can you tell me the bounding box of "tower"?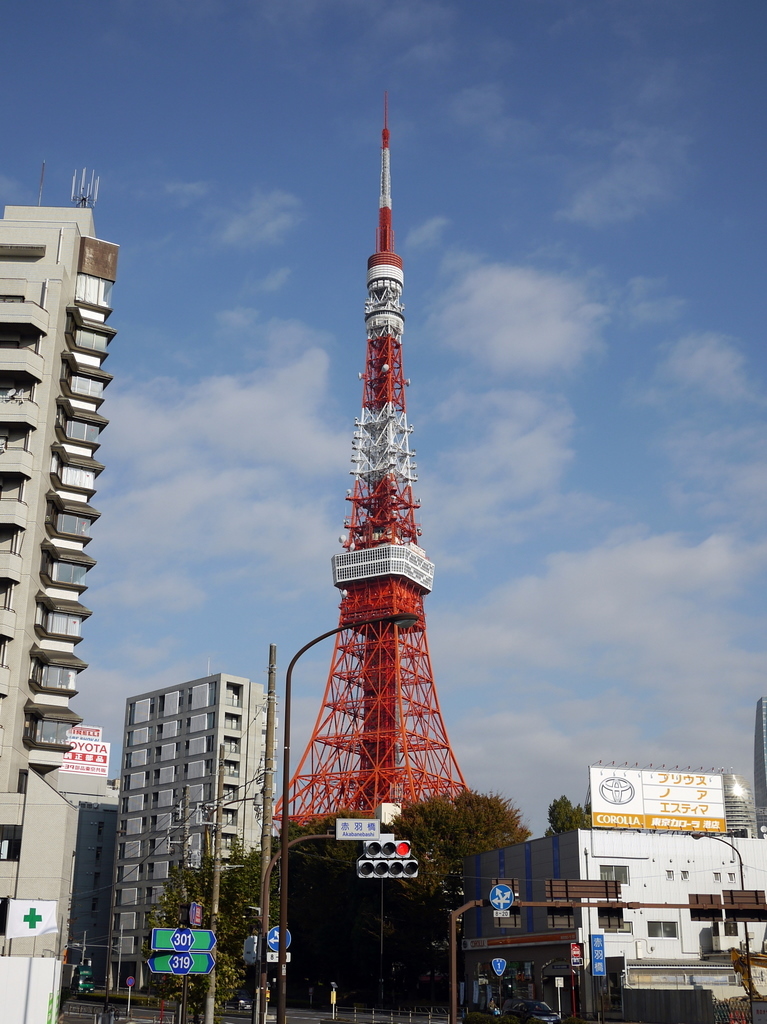
x1=268 y1=86 x2=491 y2=910.
